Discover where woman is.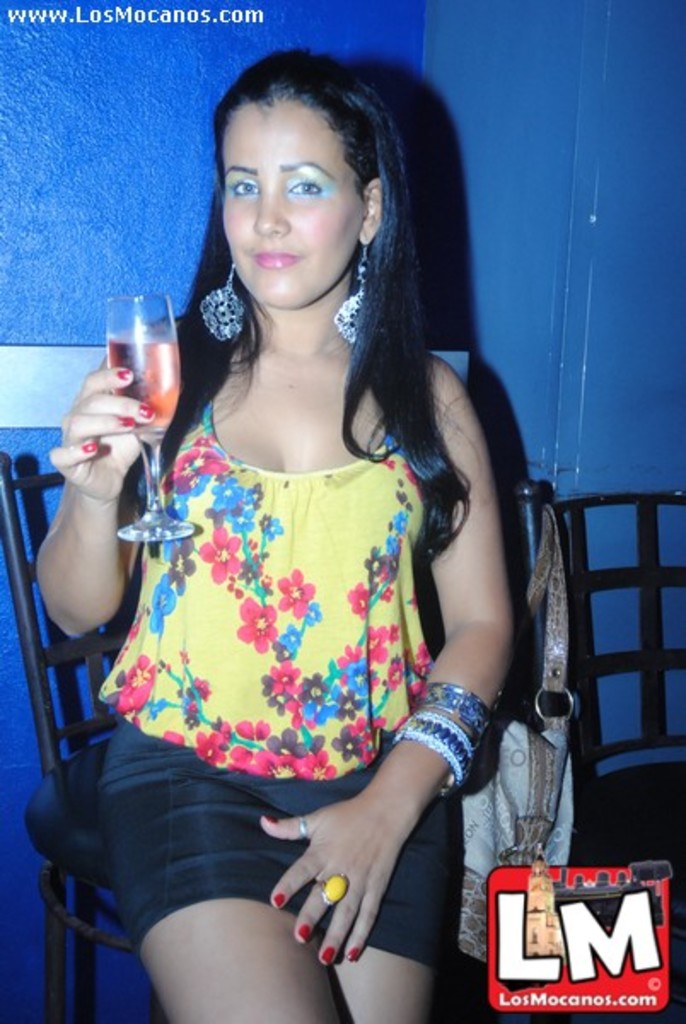
Discovered at 82:48:524:1004.
